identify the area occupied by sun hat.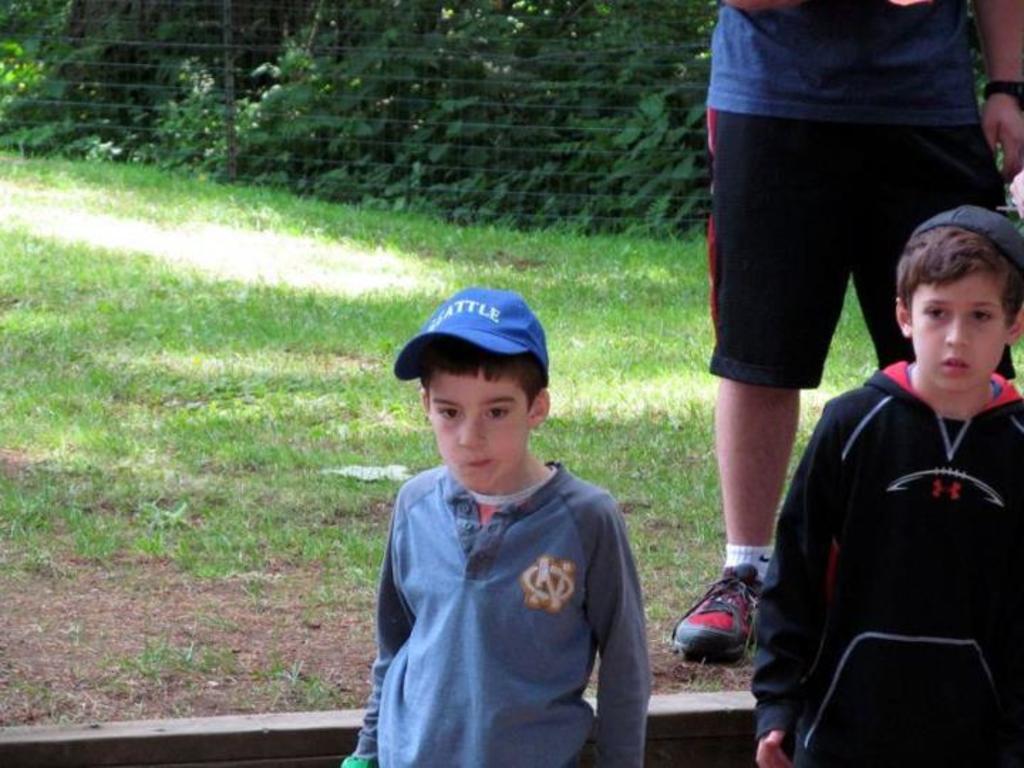
Area: [x1=913, y1=202, x2=1023, y2=267].
